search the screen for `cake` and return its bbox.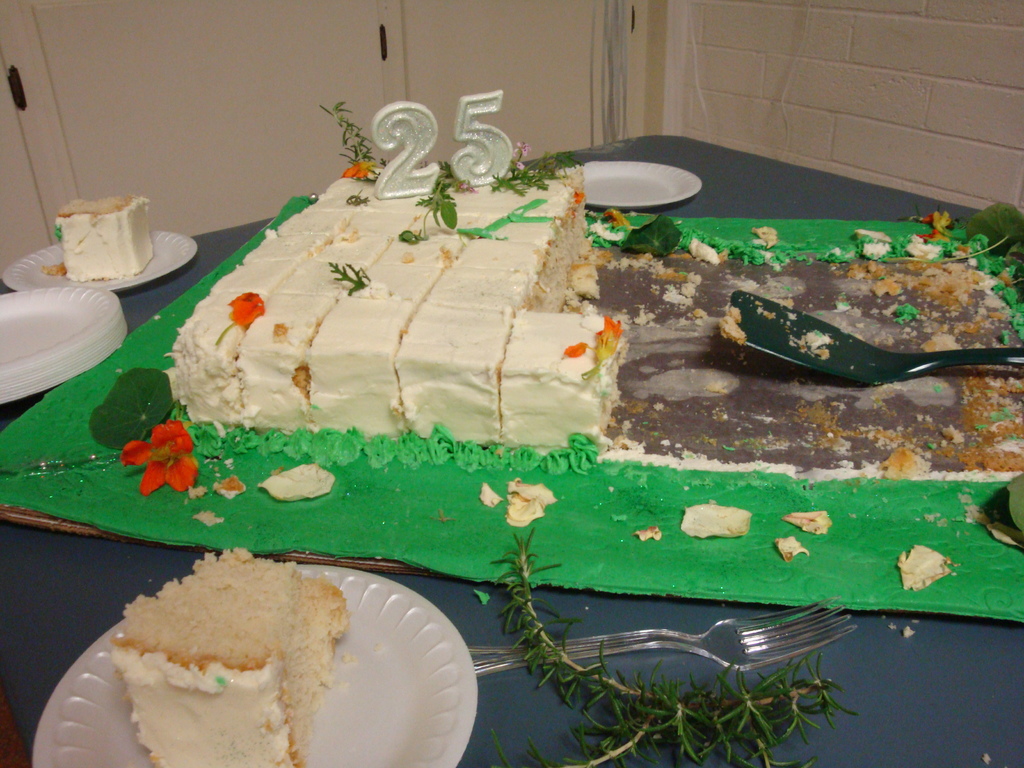
Found: (109, 545, 350, 767).
